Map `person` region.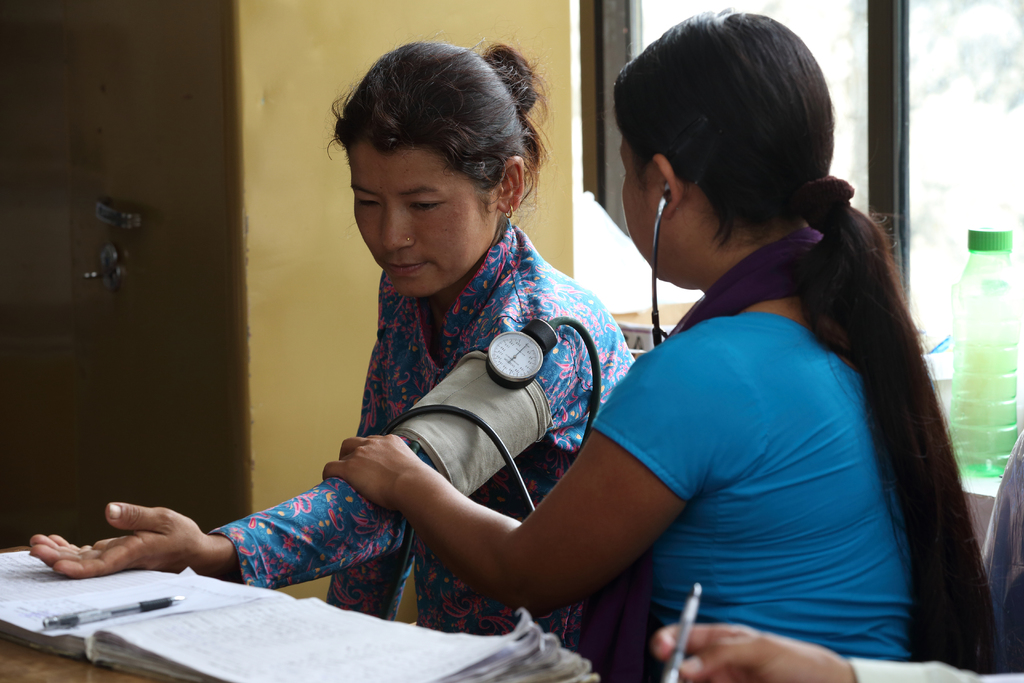
Mapped to [x1=25, y1=35, x2=634, y2=642].
